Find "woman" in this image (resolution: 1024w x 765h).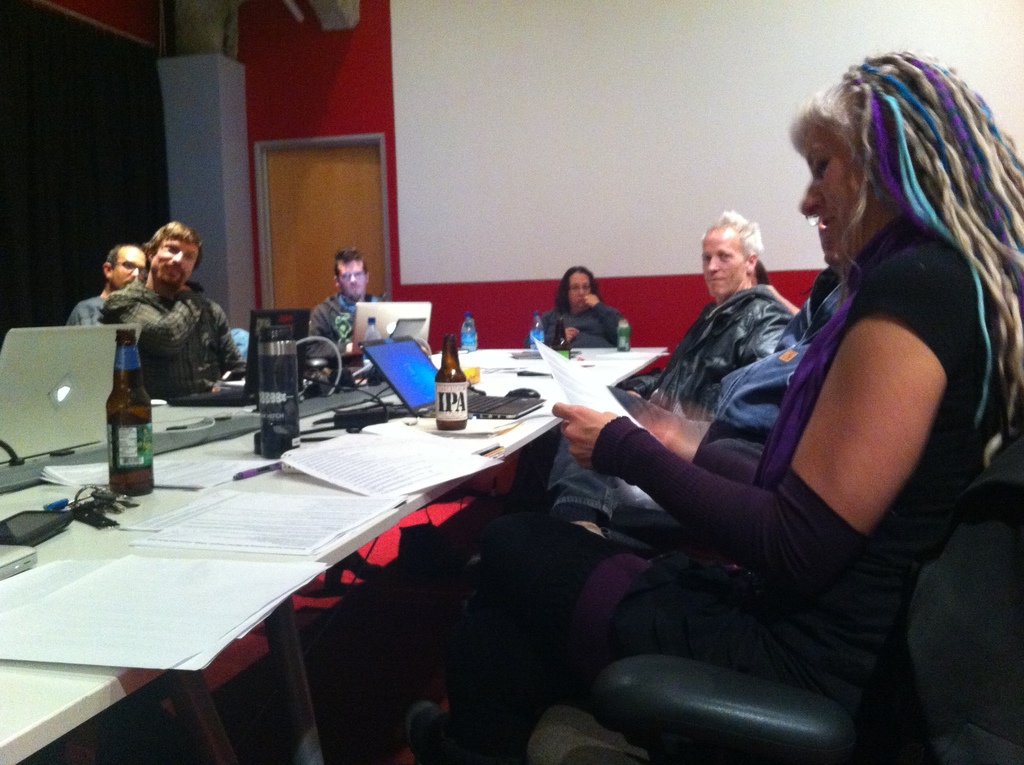
[660, 47, 1013, 729].
